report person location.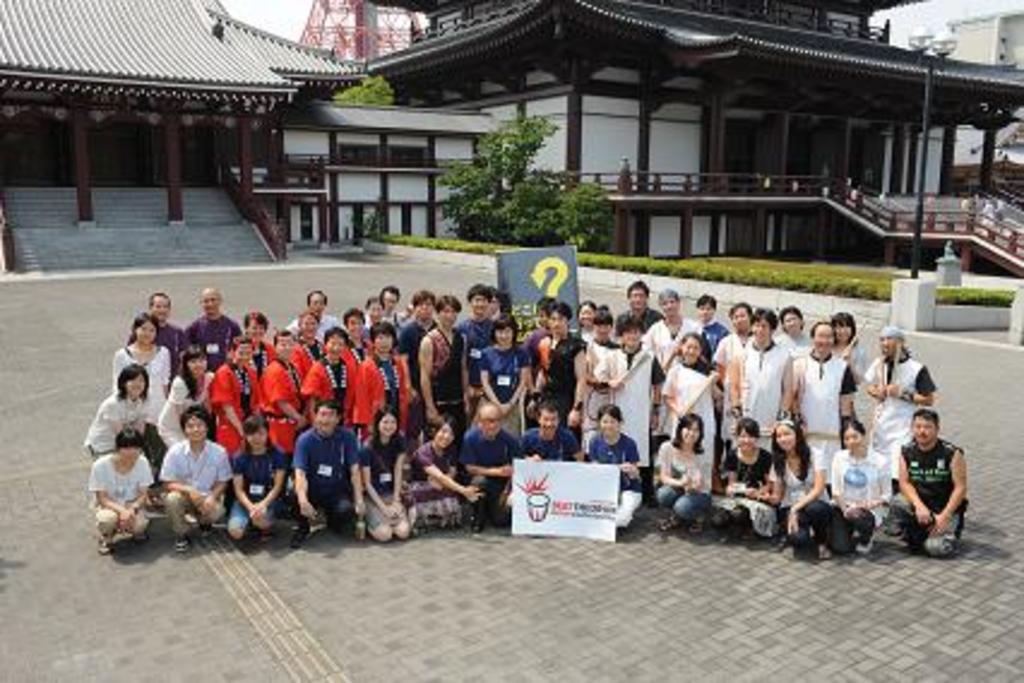
Report: left=130, top=284, right=180, bottom=373.
